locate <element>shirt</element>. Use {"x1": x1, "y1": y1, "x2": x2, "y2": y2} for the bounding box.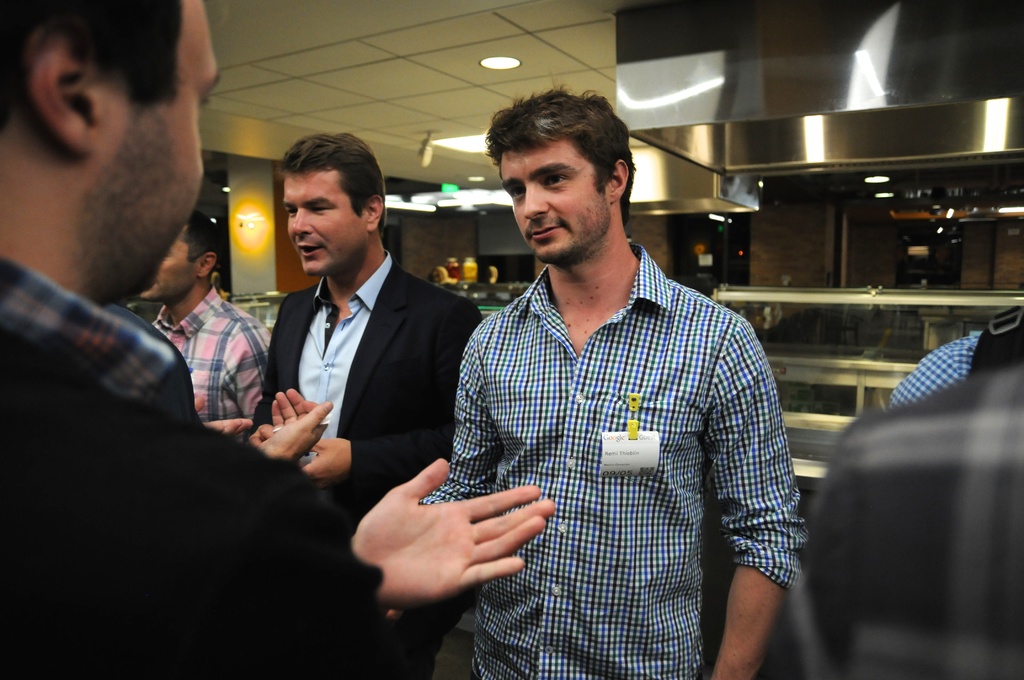
{"x1": 411, "y1": 241, "x2": 804, "y2": 679}.
